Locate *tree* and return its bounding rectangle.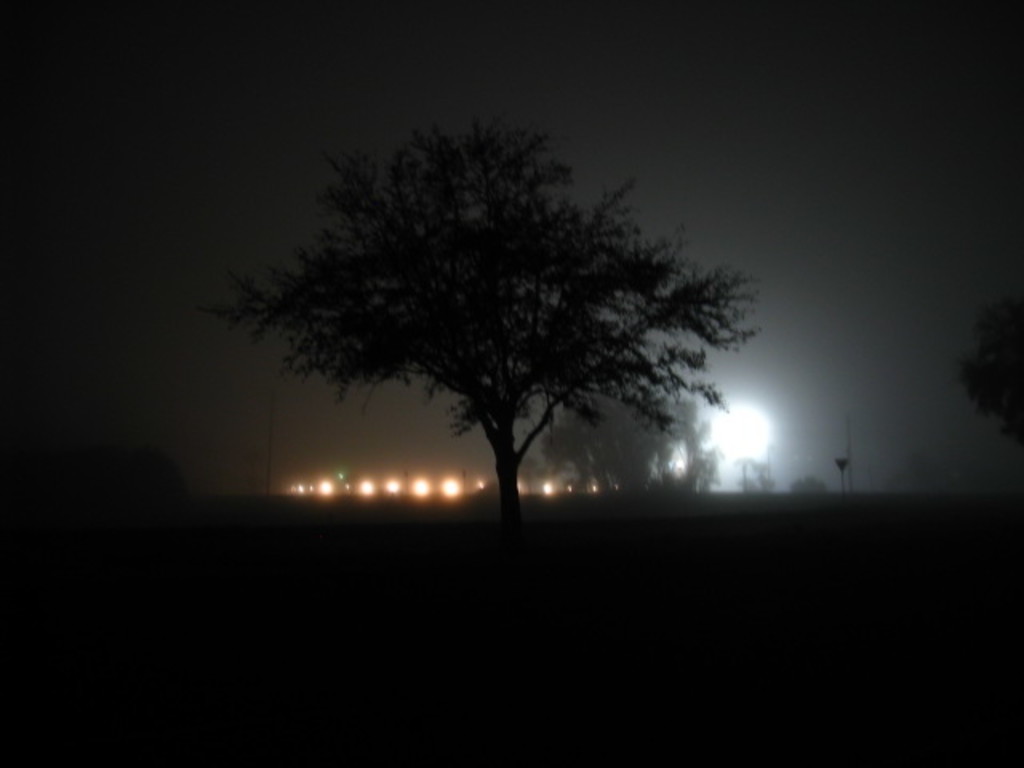
box(958, 294, 1022, 462).
